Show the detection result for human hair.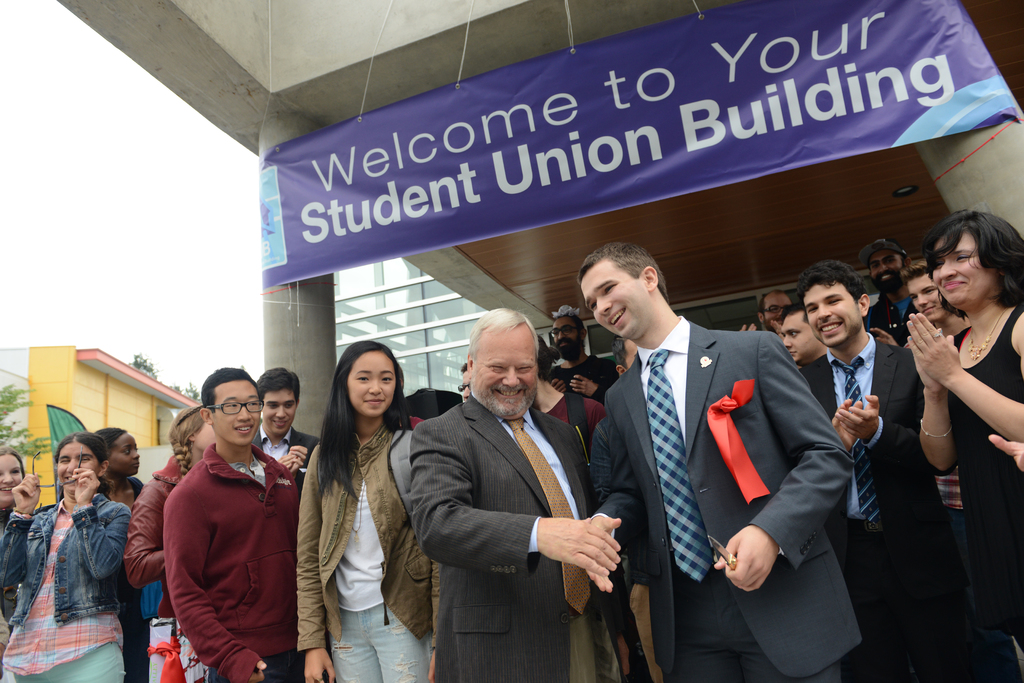
[x1=932, y1=212, x2=1009, y2=327].
